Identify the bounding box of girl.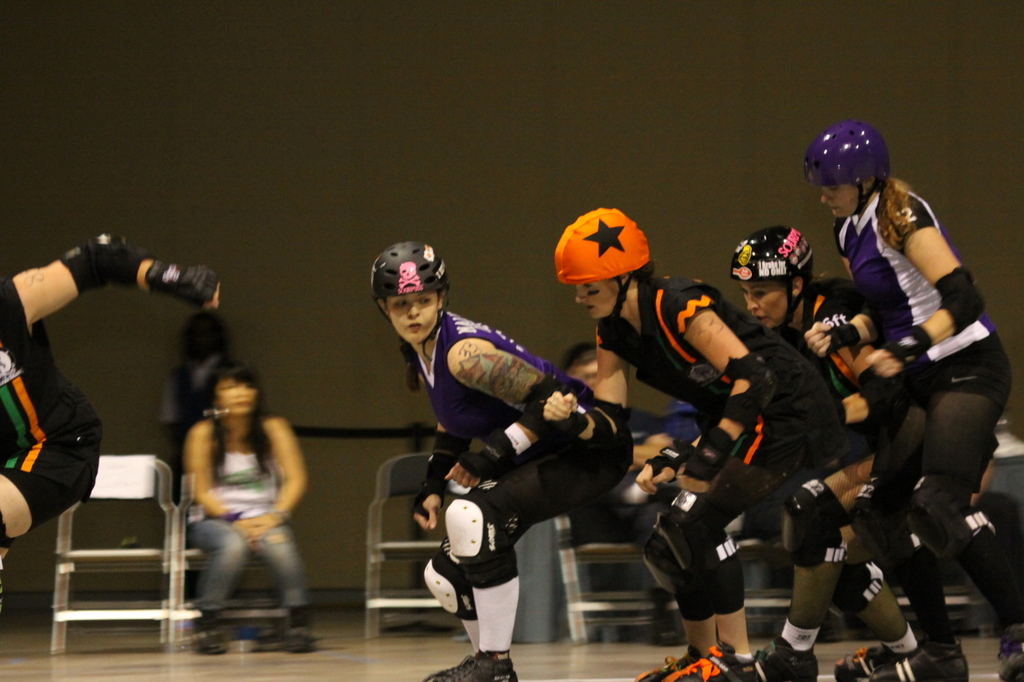
(left=743, top=226, right=863, bottom=681).
